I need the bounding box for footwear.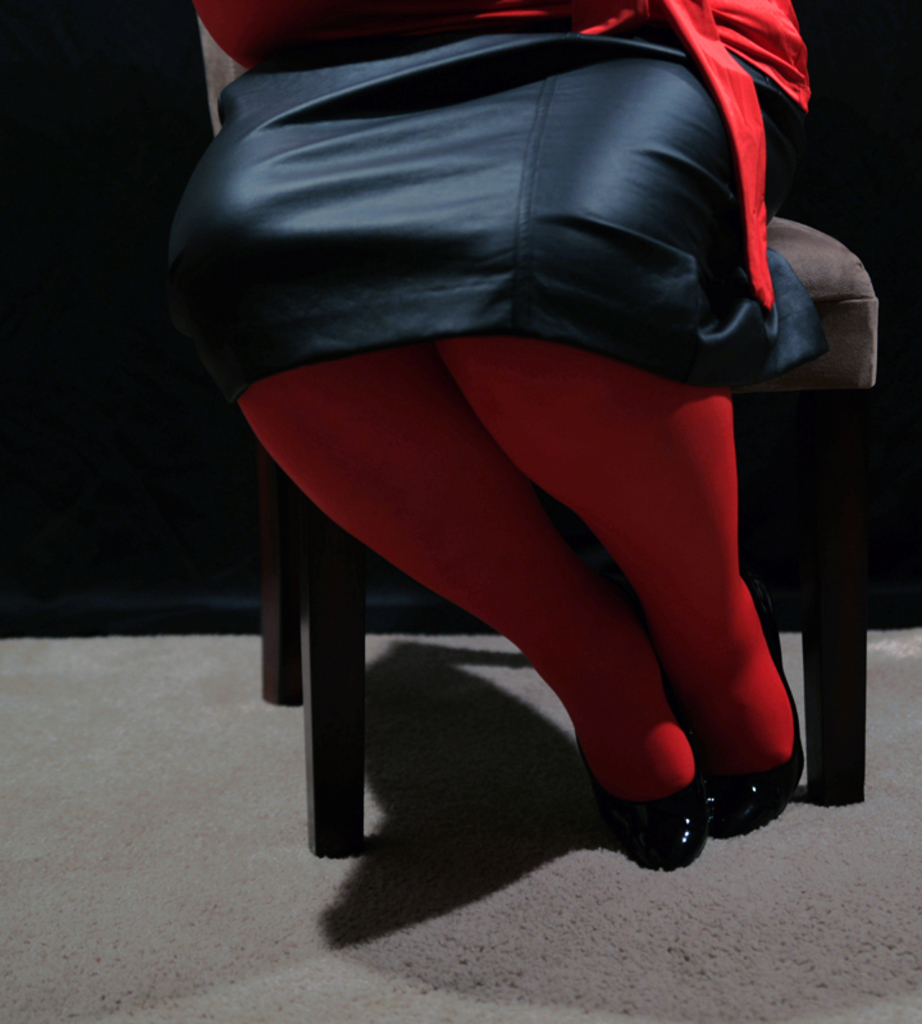
Here it is: {"left": 566, "top": 614, "right": 731, "bottom": 877}.
